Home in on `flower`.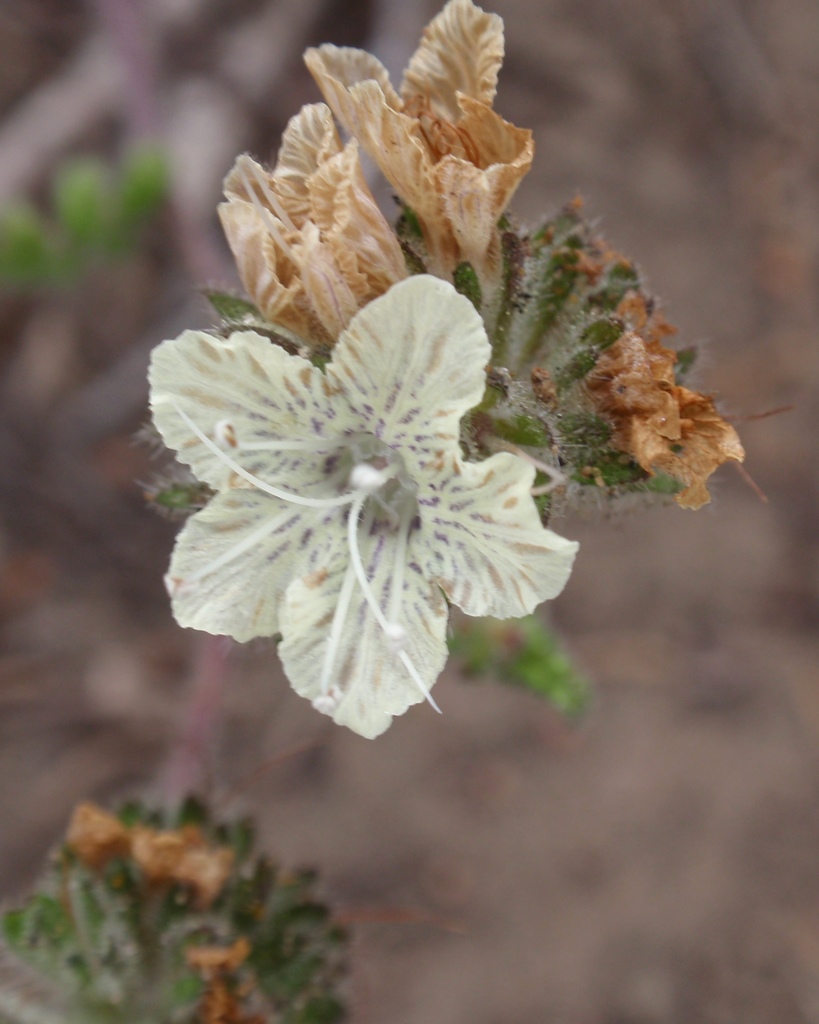
Homed in at <bbox>176, 928, 260, 1023</bbox>.
